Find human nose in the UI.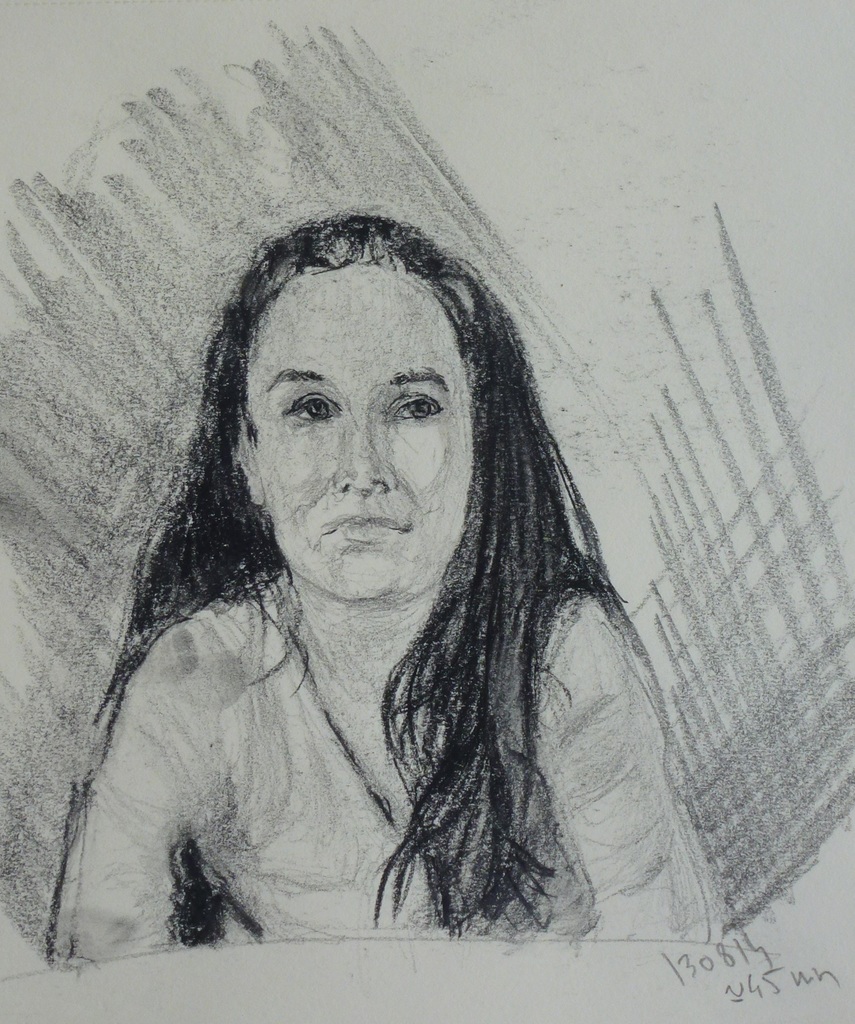
UI element at 331:417:401:495.
